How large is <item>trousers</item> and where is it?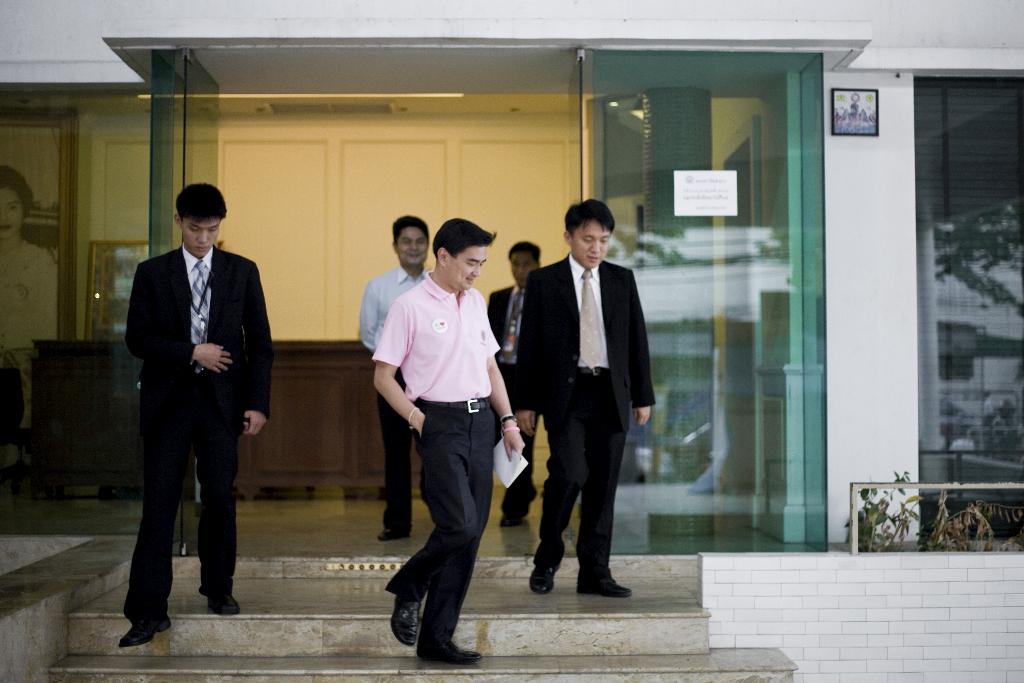
Bounding box: rect(376, 366, 420, 534).
